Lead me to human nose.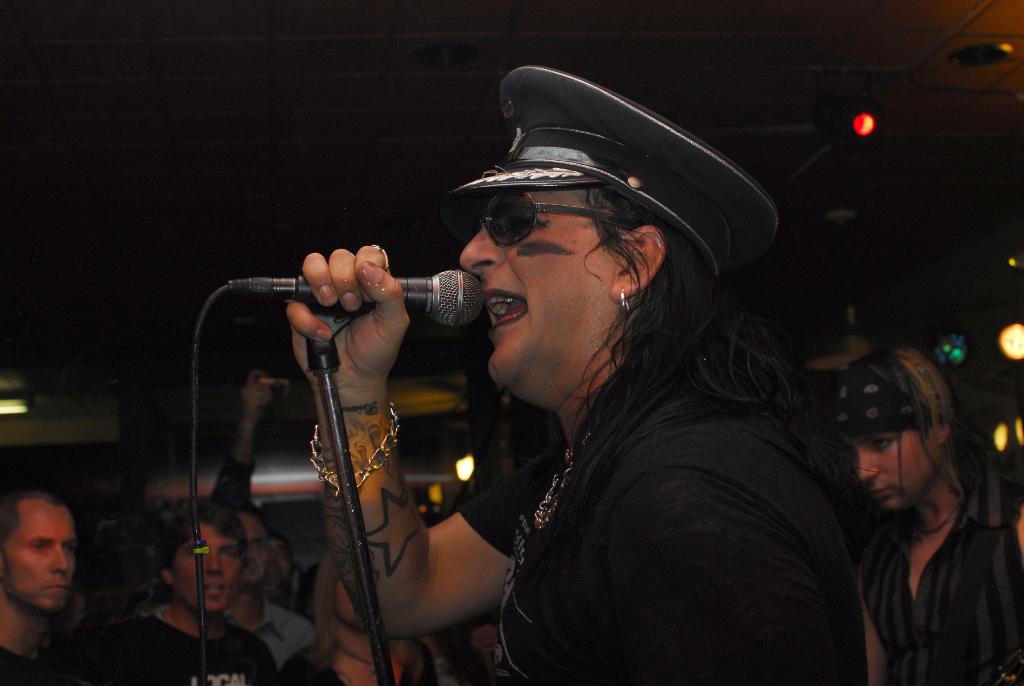
Lead to box=[860, 443, 878, 481].
